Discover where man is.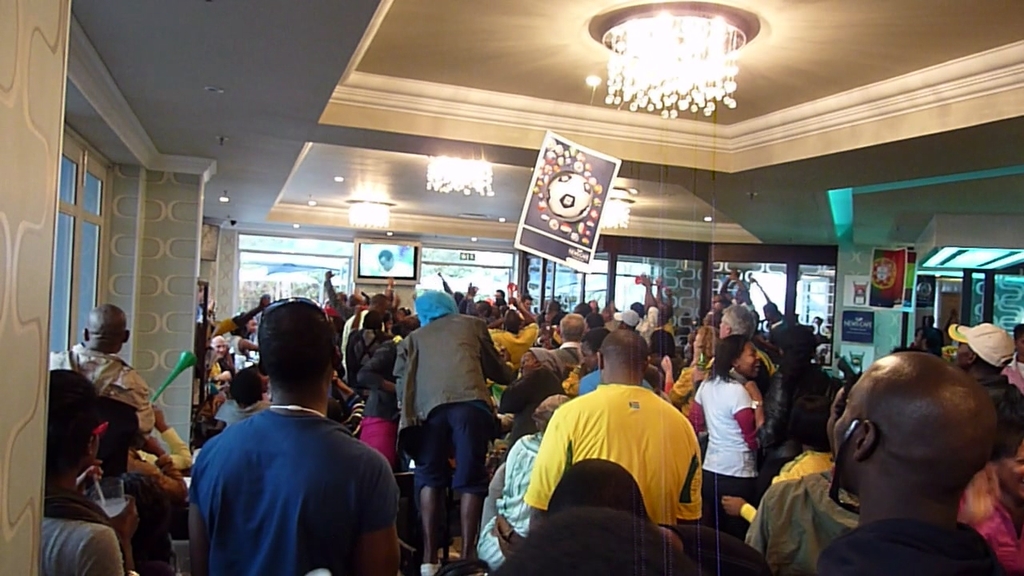
Discovered at rect(375, 248, 415, 276).
